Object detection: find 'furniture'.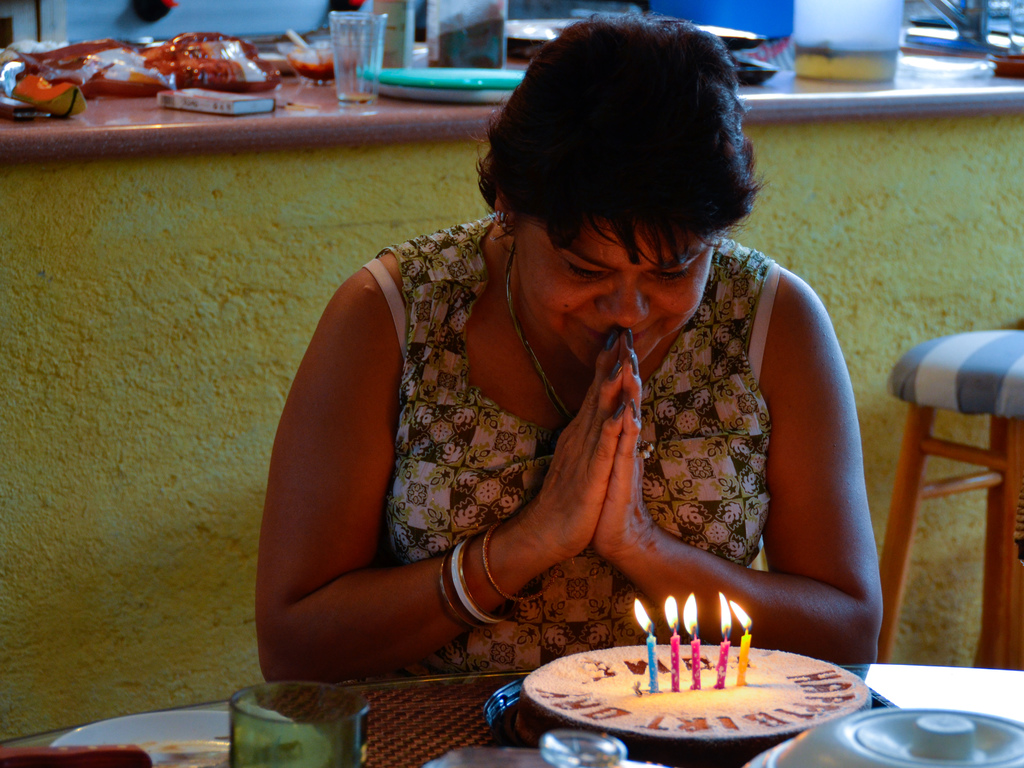
detection(877, 331, 1023, 671).
